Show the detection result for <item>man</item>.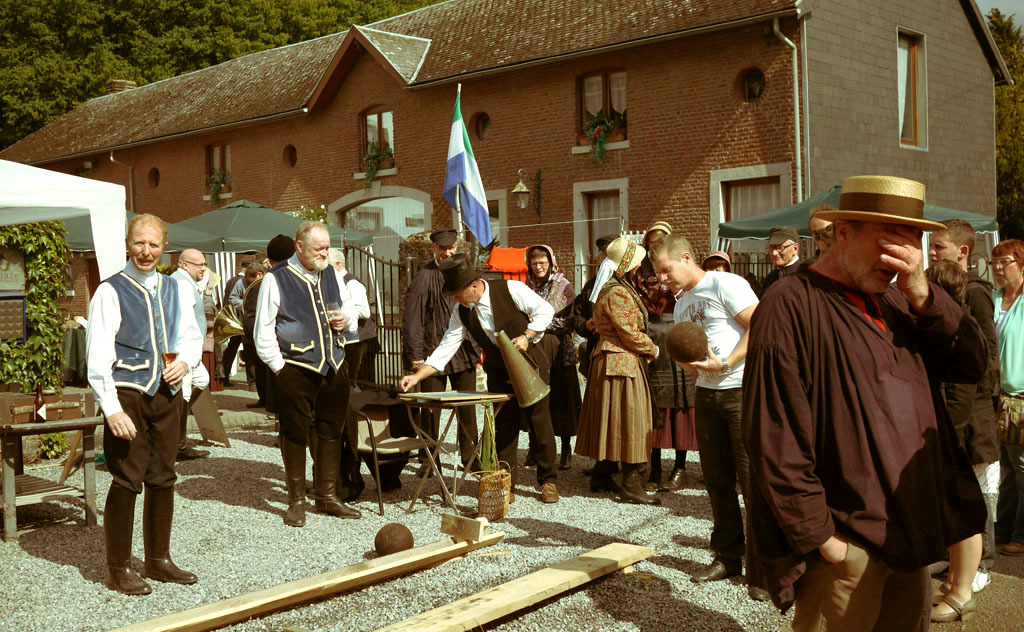
398, 252, 550, 502.
